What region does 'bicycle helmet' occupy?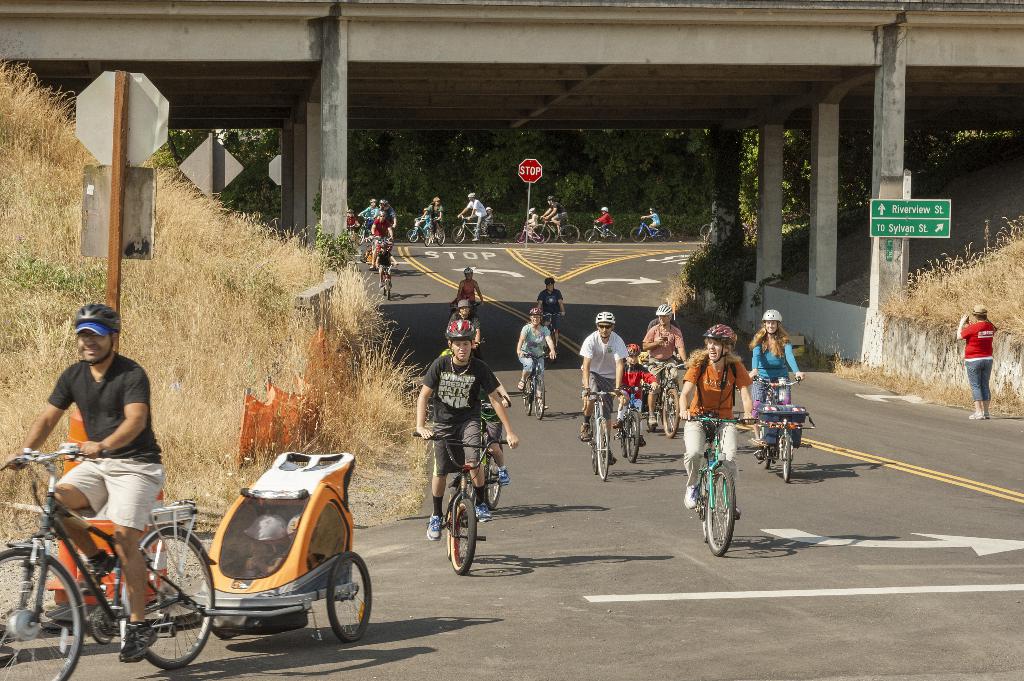
bbox=[699, 322, 739, 339].
